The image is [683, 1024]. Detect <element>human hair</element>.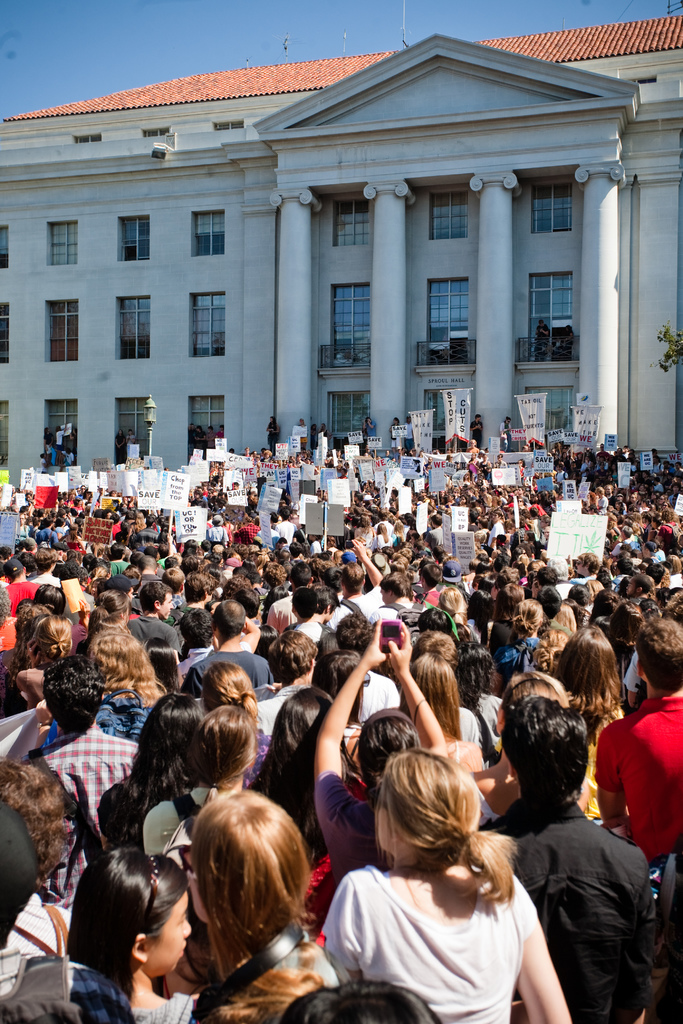
Detection: [x1=418, y1=607, x2=451, y2=633].
